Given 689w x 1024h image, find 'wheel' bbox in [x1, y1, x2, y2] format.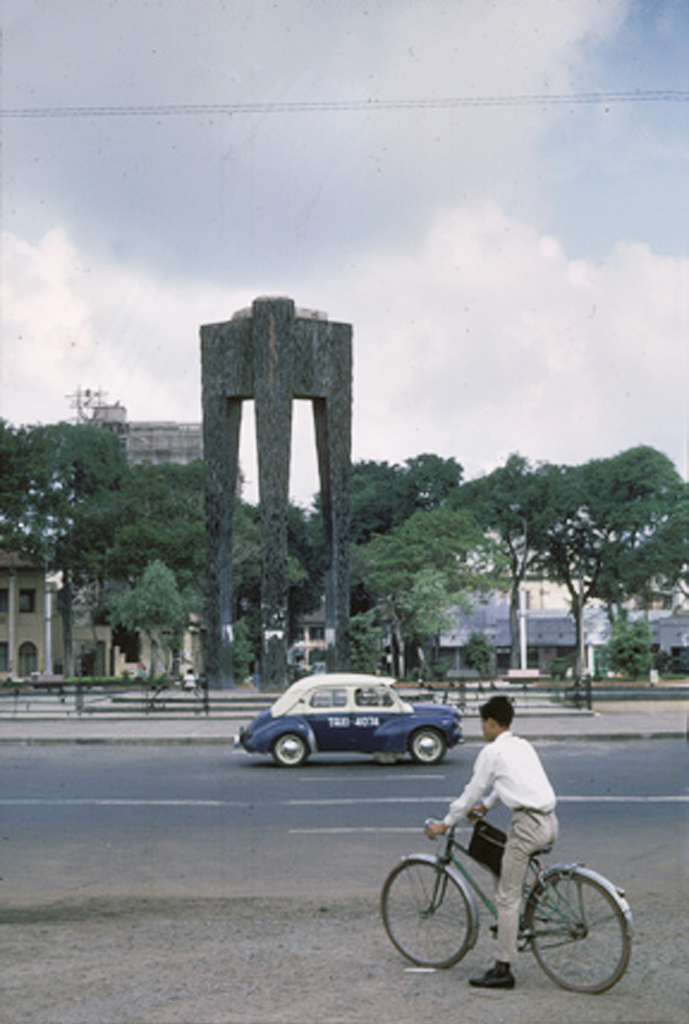
[408, 730, 444, 767].
